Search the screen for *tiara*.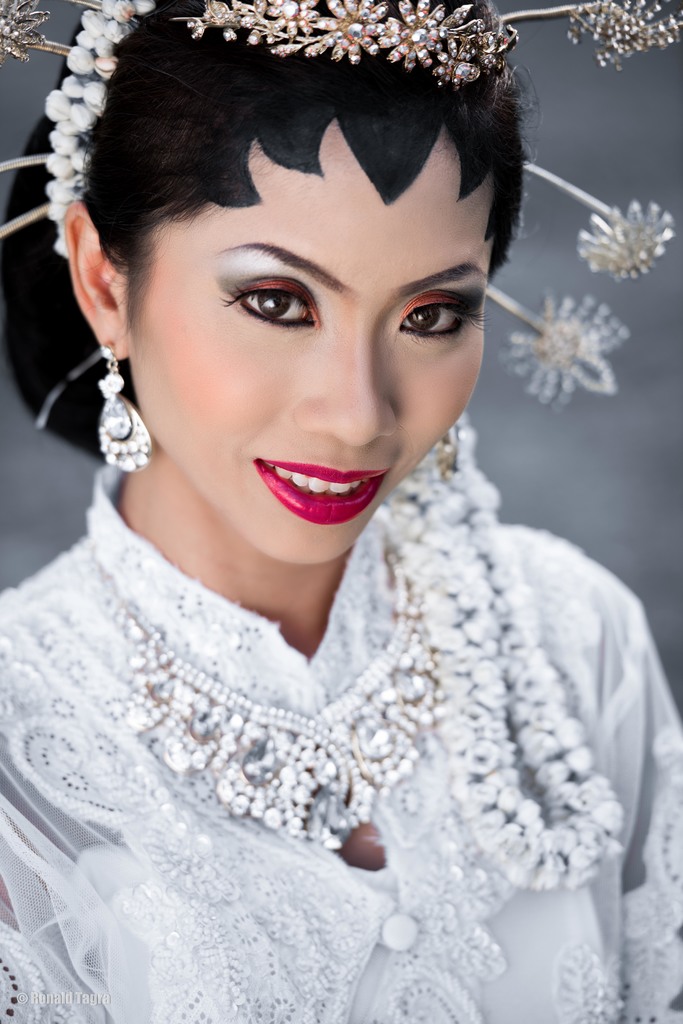
Found at (x1=170, y1=0, x2=520, y2=93).
